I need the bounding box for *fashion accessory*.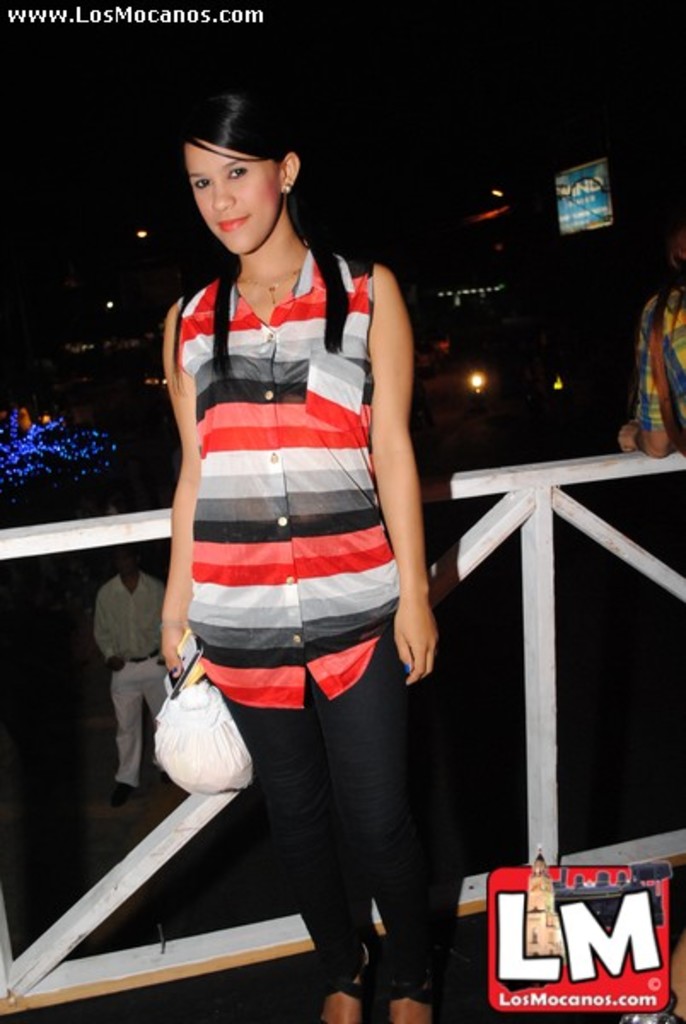
Here it is: [x1=404, y1=662, x2=410, y2=671].
